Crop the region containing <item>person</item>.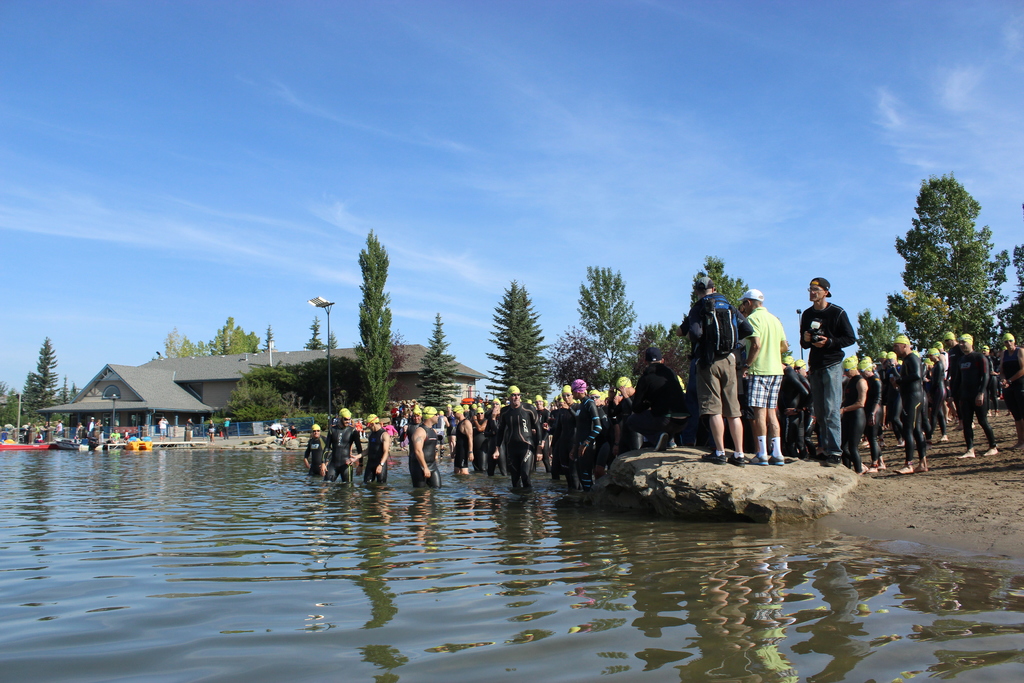
Crop region: <region>737, 287, 787, 465</region>.
